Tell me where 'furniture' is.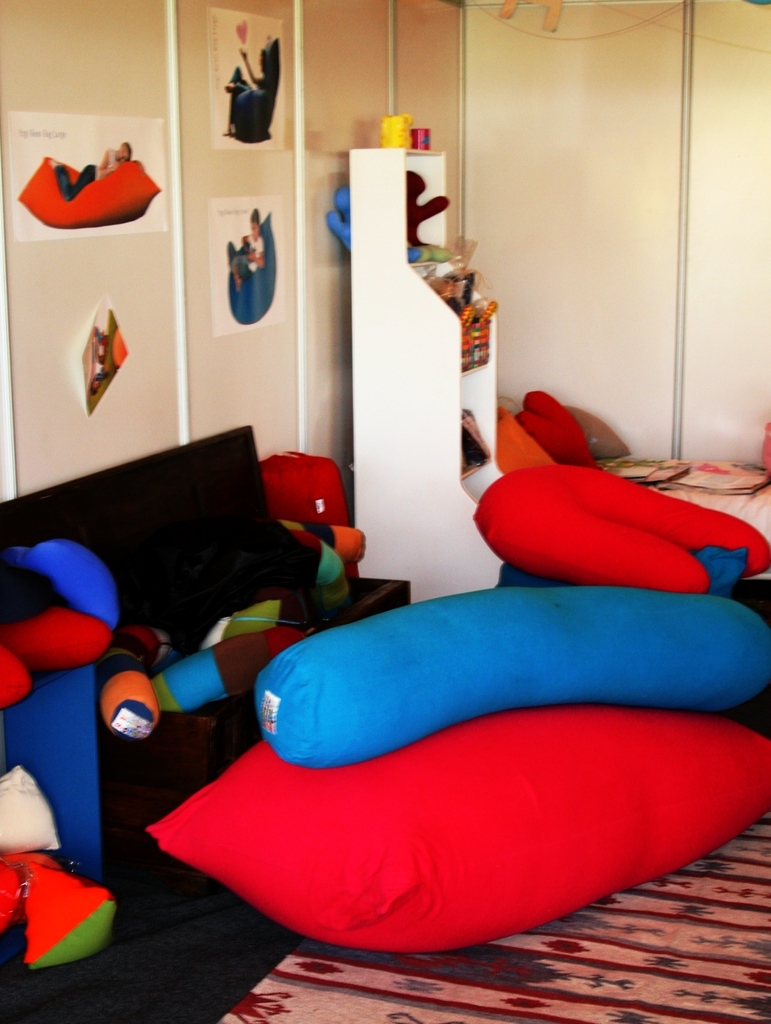
'furniture' is at [0,425,770,1023].
